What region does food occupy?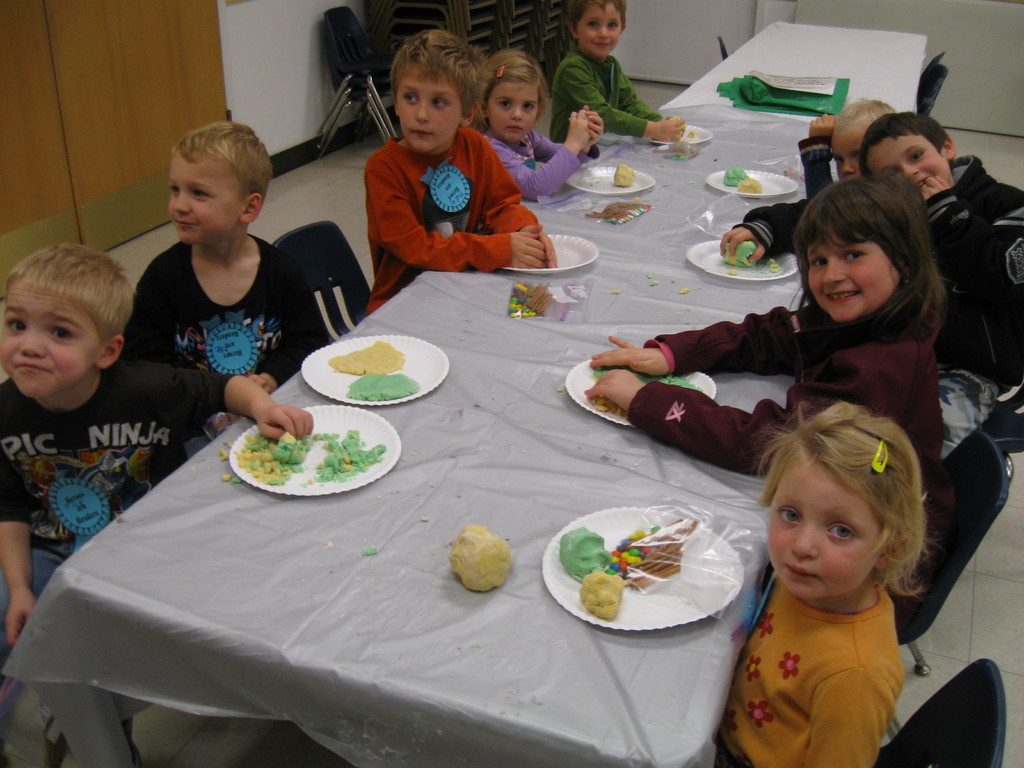
box(733, 176, 767, 193).
